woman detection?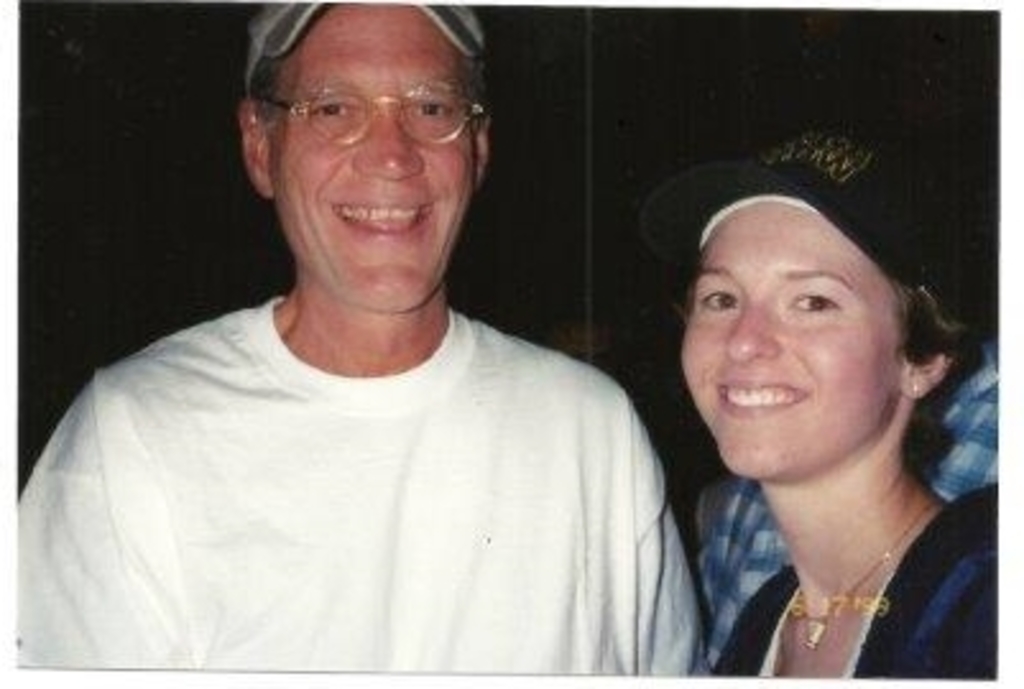
{"x1": 644, "y1": 122, "x2": 1014, "y2": 686}
